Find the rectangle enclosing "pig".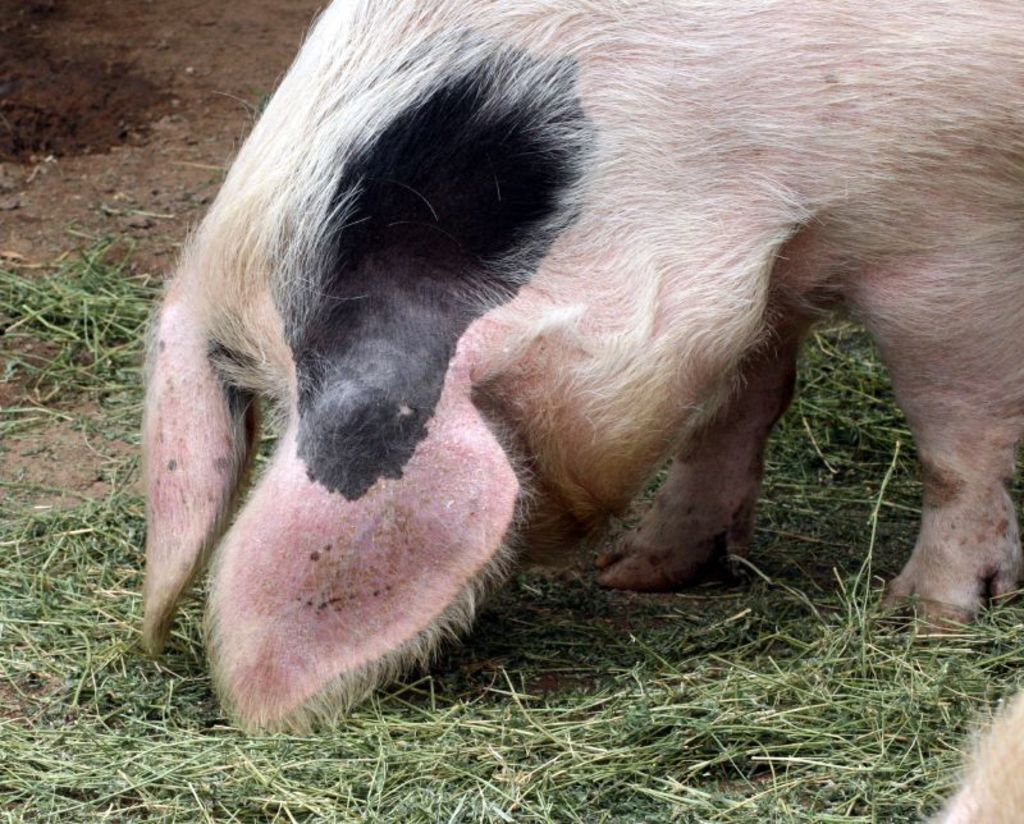
{"left": 941, "top": 685, "right": 1023, "bottom": 823}.
